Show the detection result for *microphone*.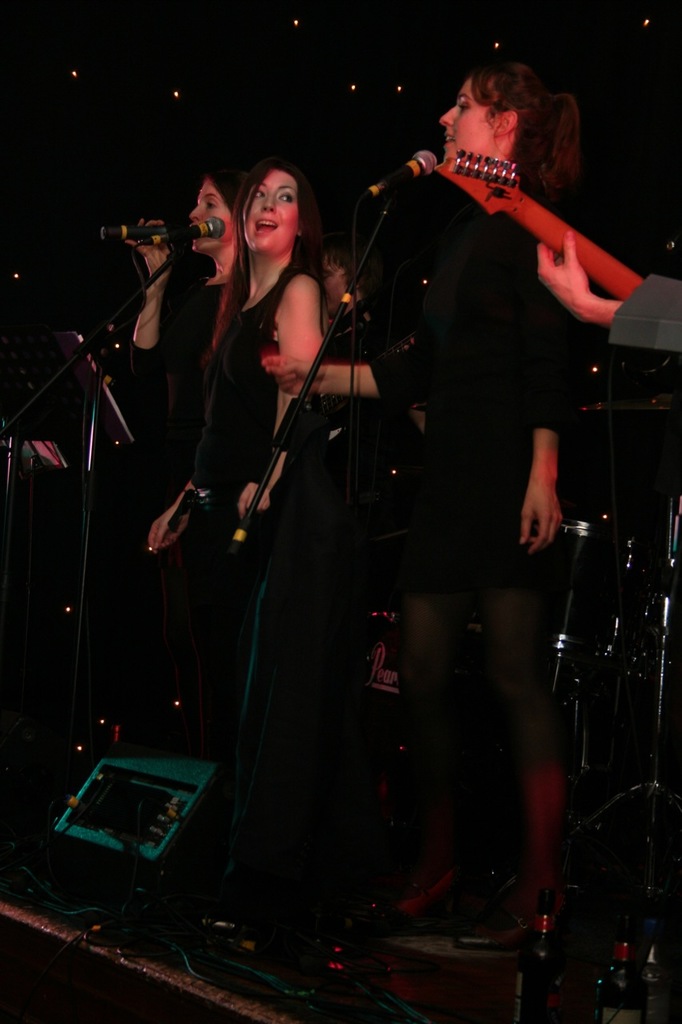
85:209:233:246.
